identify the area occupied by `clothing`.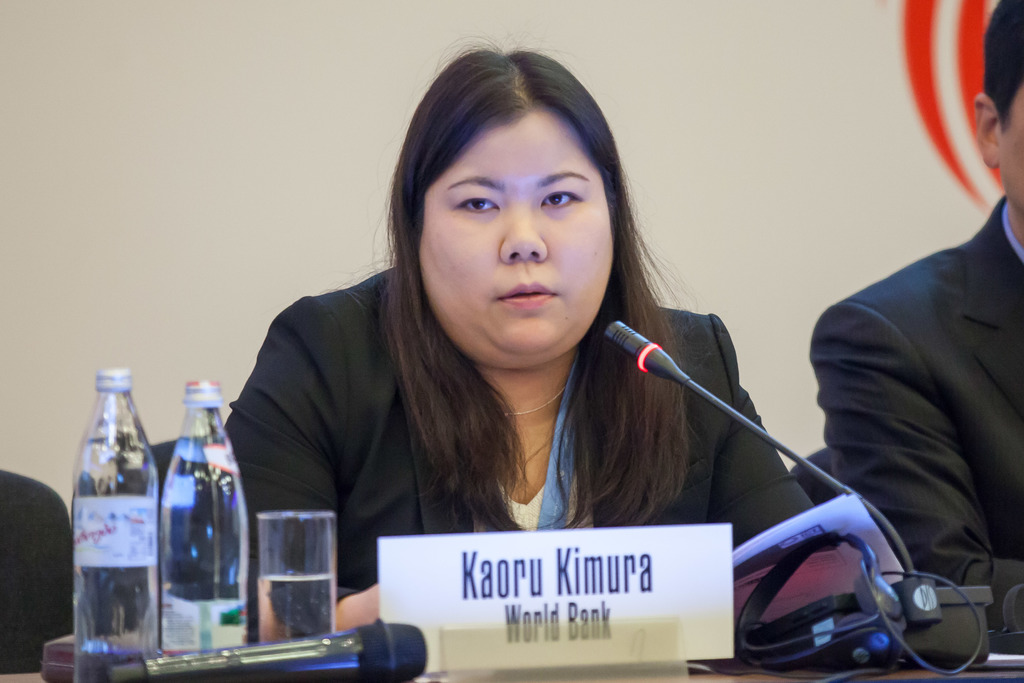
Area: bbox=(168, 266, 817, 648).
